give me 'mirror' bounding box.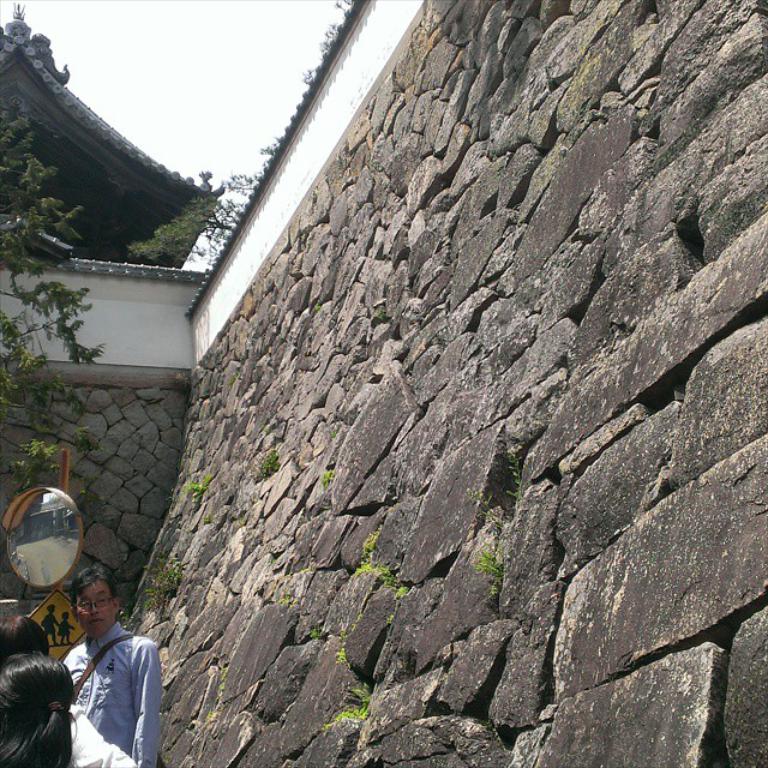
pyautogui.locateOnScreen(6, 488, 82, 583).
